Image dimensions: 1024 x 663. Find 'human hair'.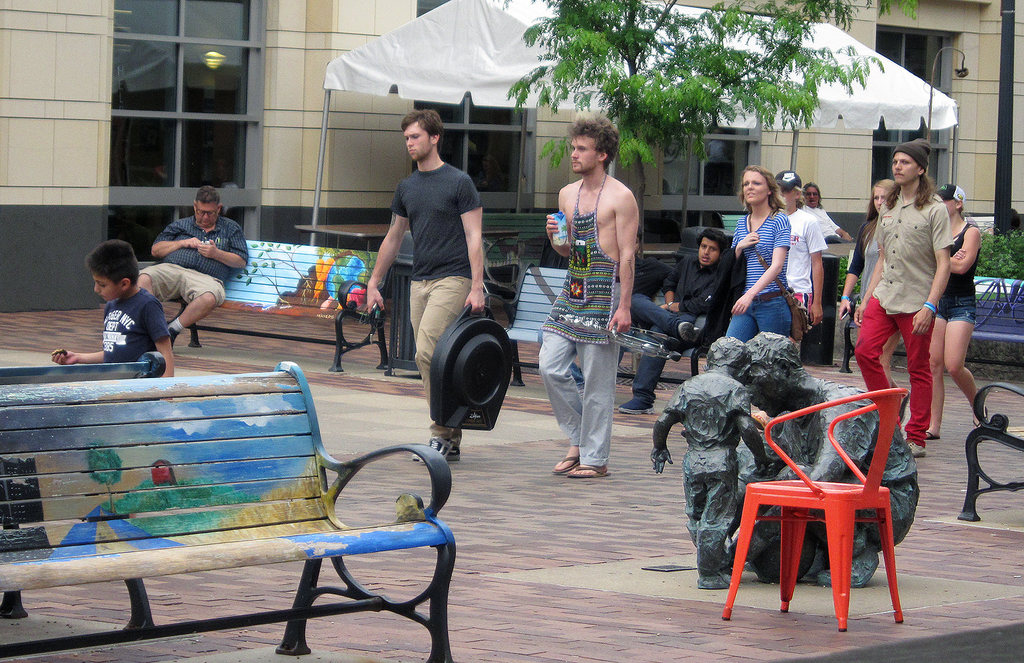
bbox(76, 236, 139, 298).
